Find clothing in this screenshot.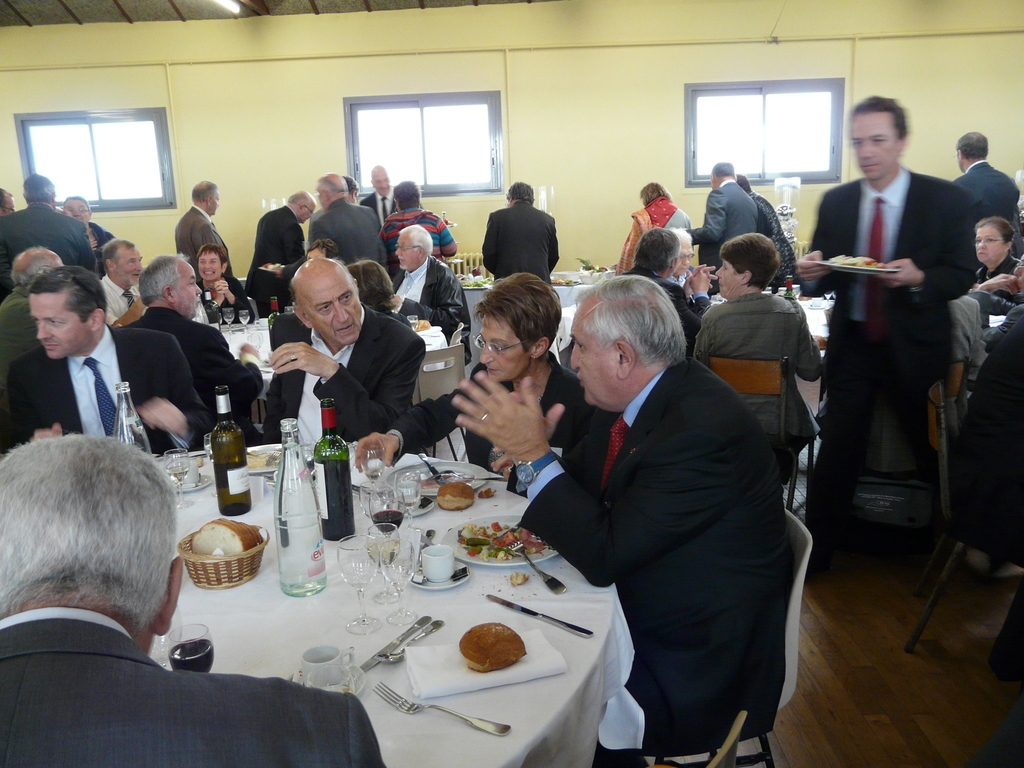
The bounding box for clothing is rect(808, 133, 984, 559).
